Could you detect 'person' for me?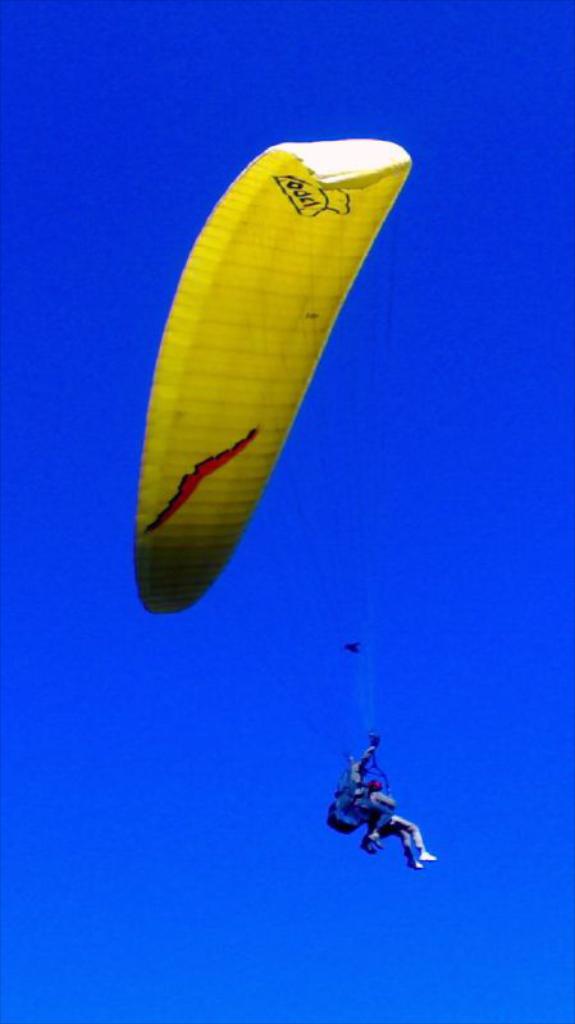
Detection result: BBox(368, 781, 437, 868).
